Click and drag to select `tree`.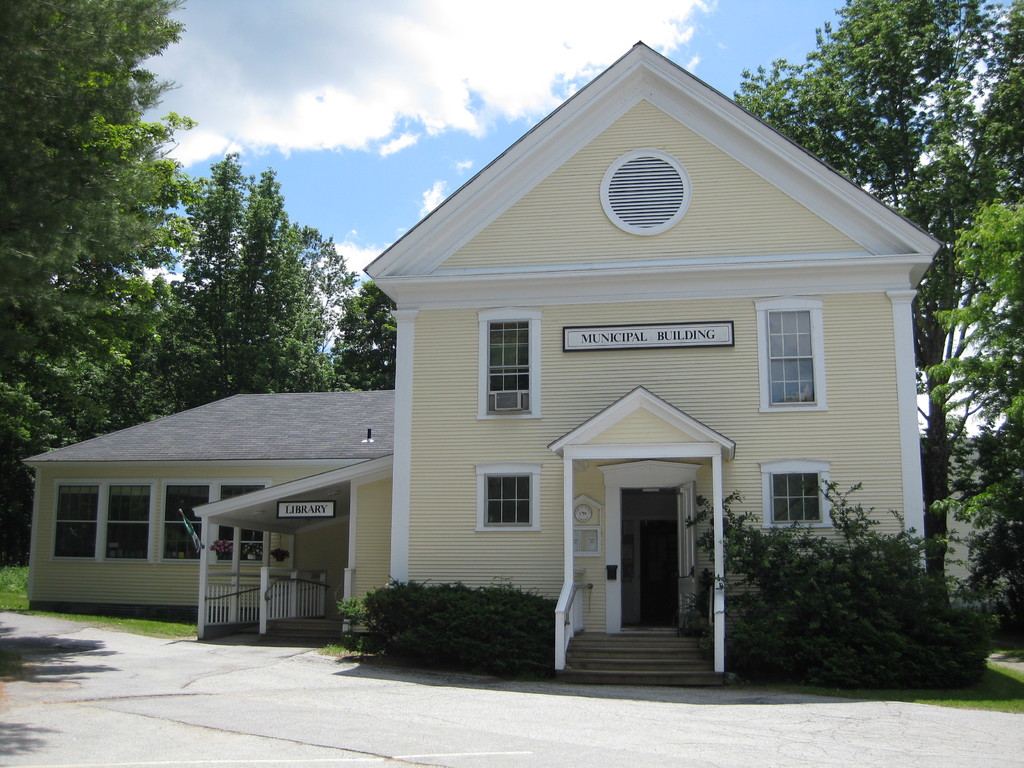
Selection: x1=150 y1=157 x2=340 y2=407.
